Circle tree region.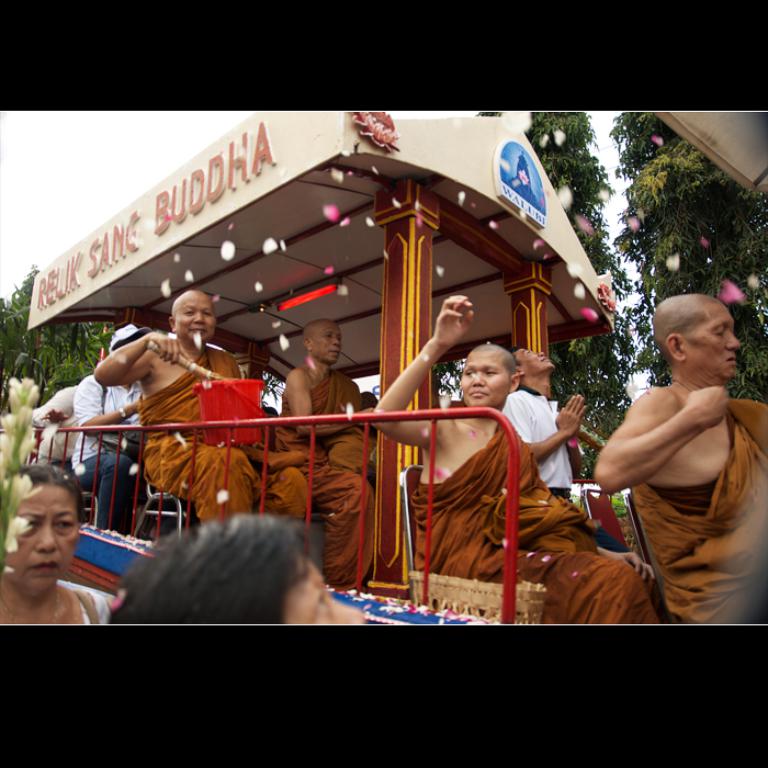
Region: [left=608, top=116, right=767, bottom=420].
